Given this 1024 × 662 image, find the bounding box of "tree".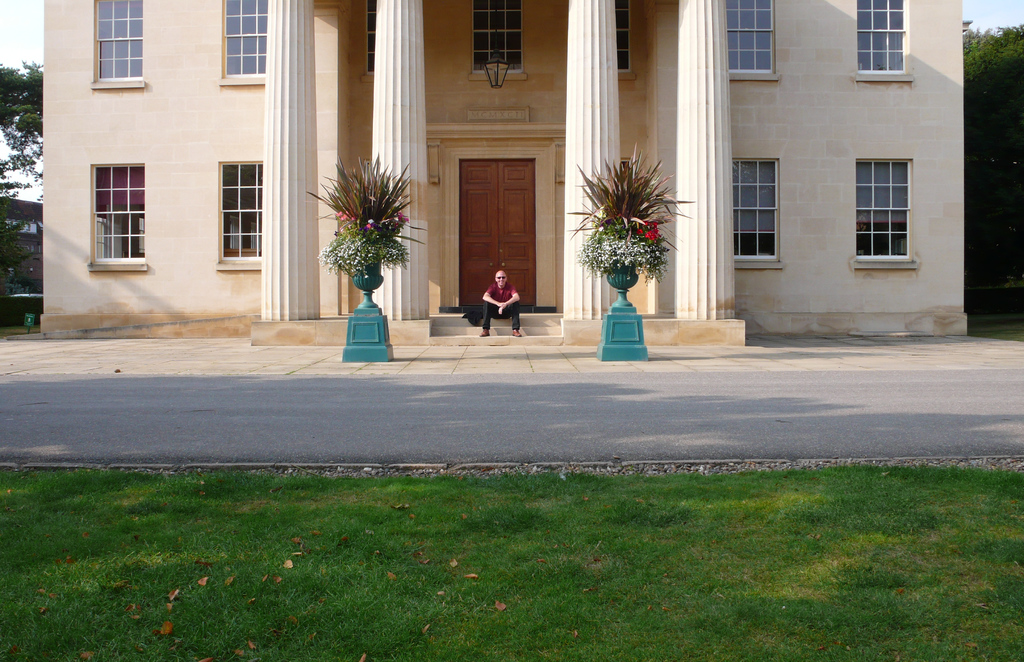
0,50,42,203.
